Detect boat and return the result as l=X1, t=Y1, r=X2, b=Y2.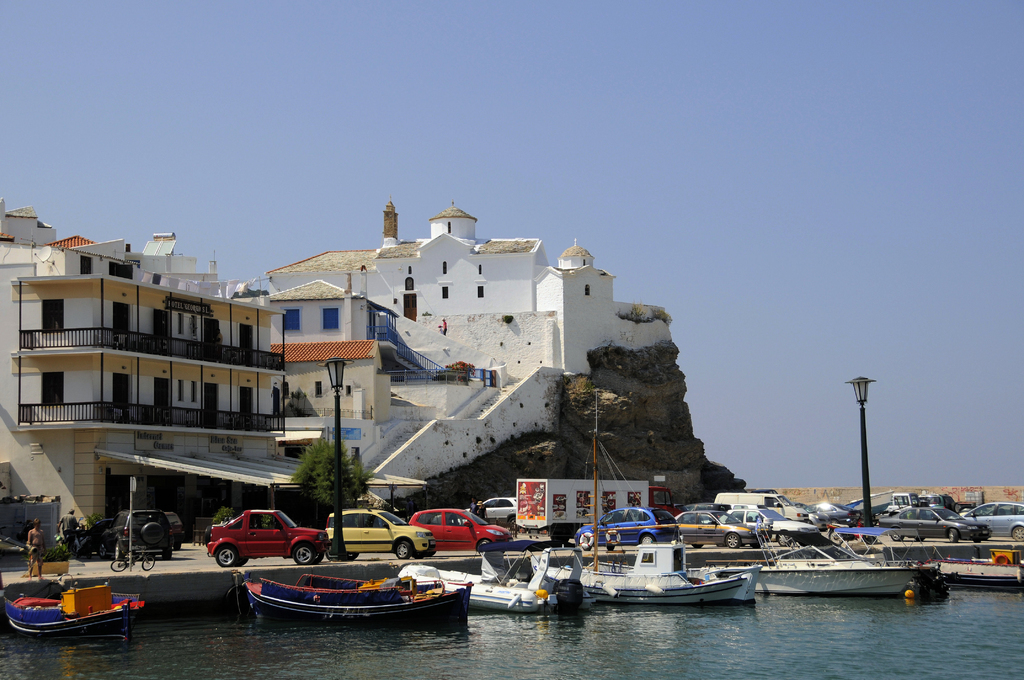
l=1, t=581, r=145, b=649.
